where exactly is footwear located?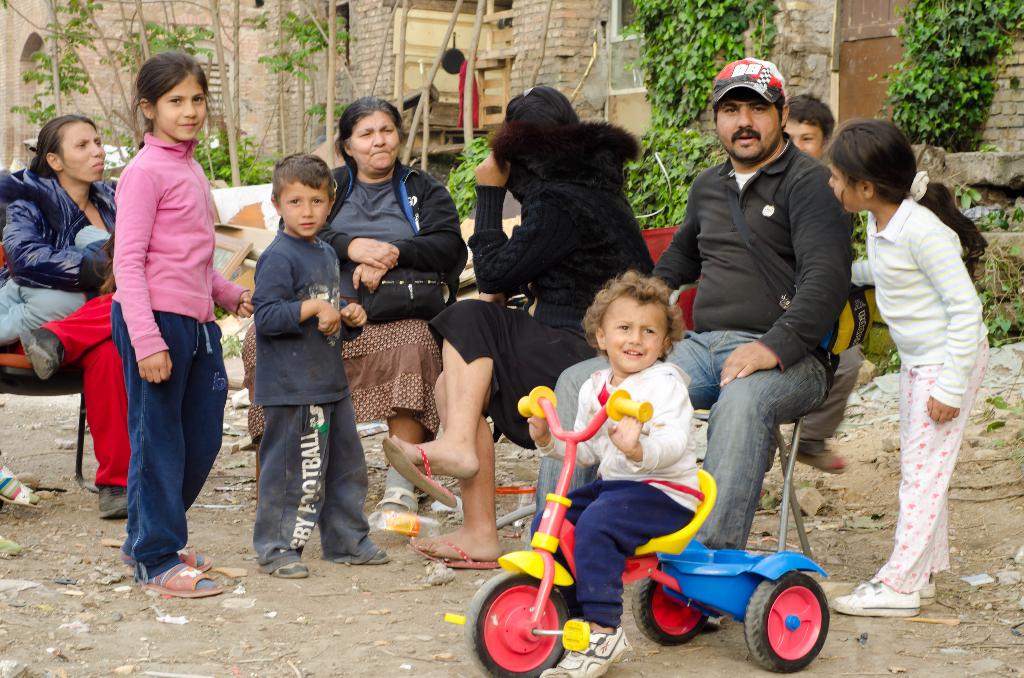
Its bounding box is locate(274, 560, 313, 582).
